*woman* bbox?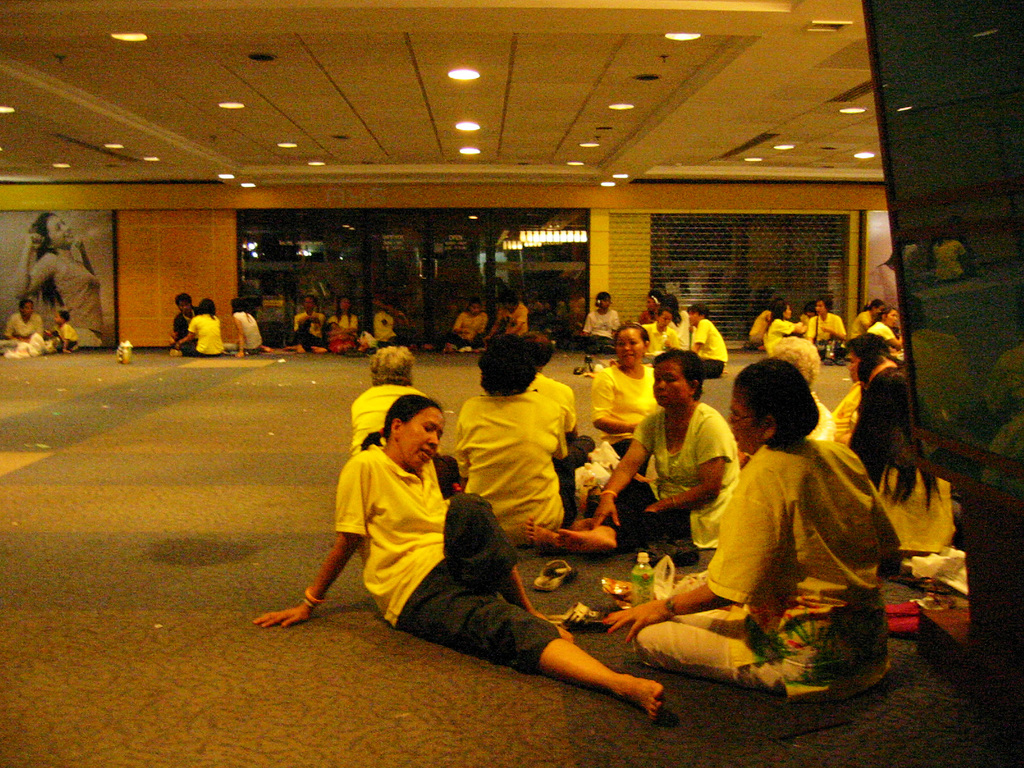
[667, 294, 697, 359]
